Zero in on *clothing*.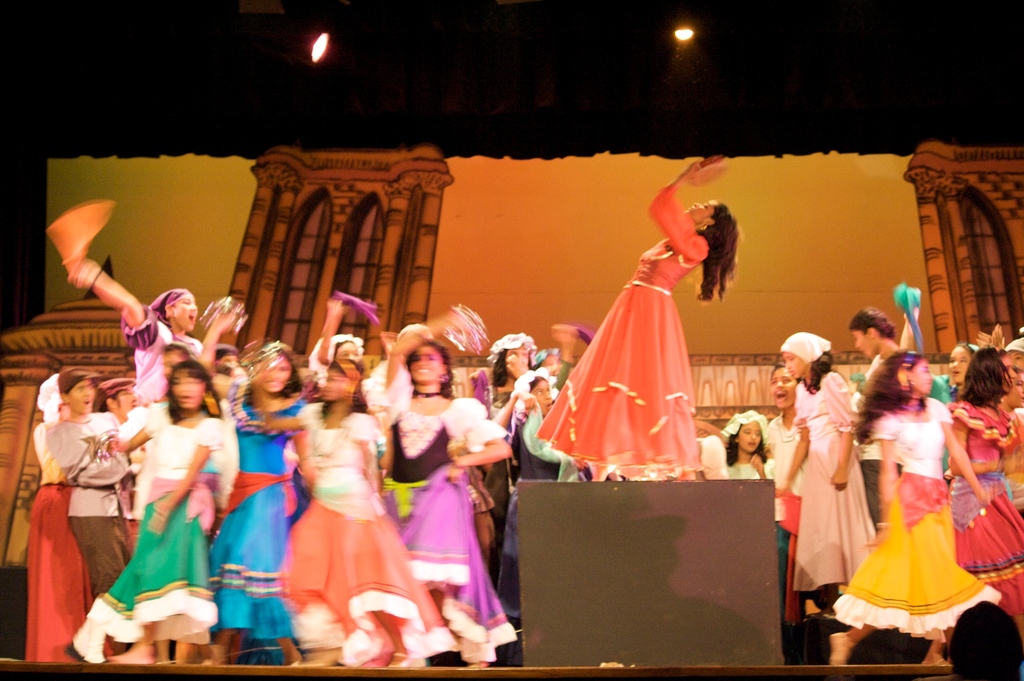
Zeroed in: box(948, 397, 1023, 625).
